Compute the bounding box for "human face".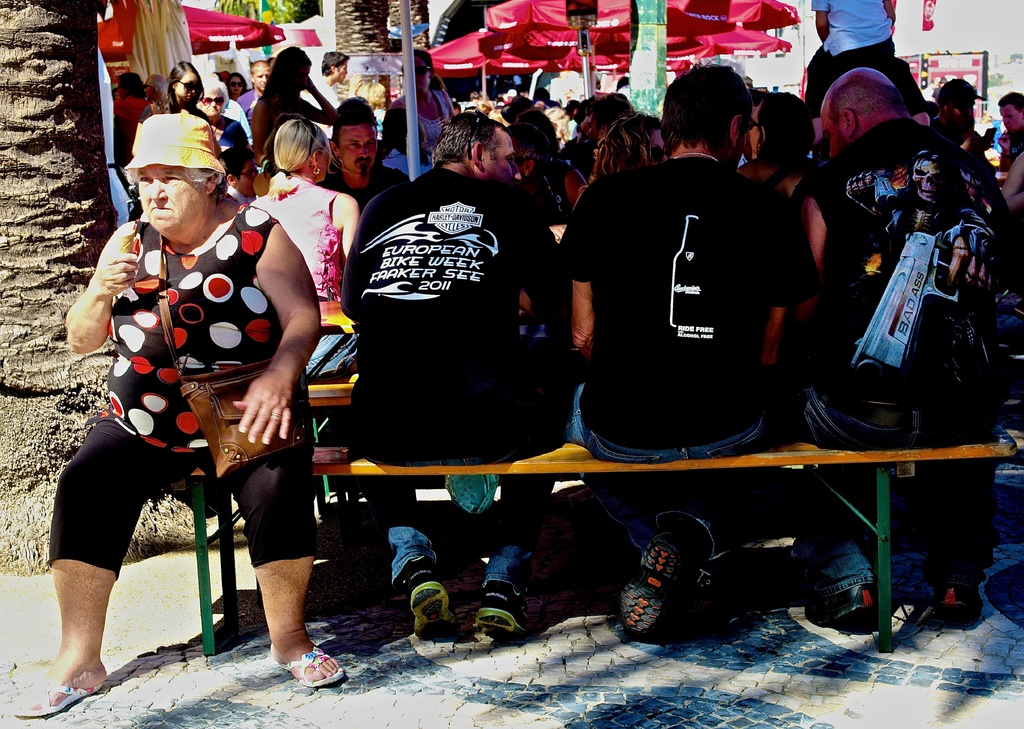
bbox(331, 117, 383, 173).
